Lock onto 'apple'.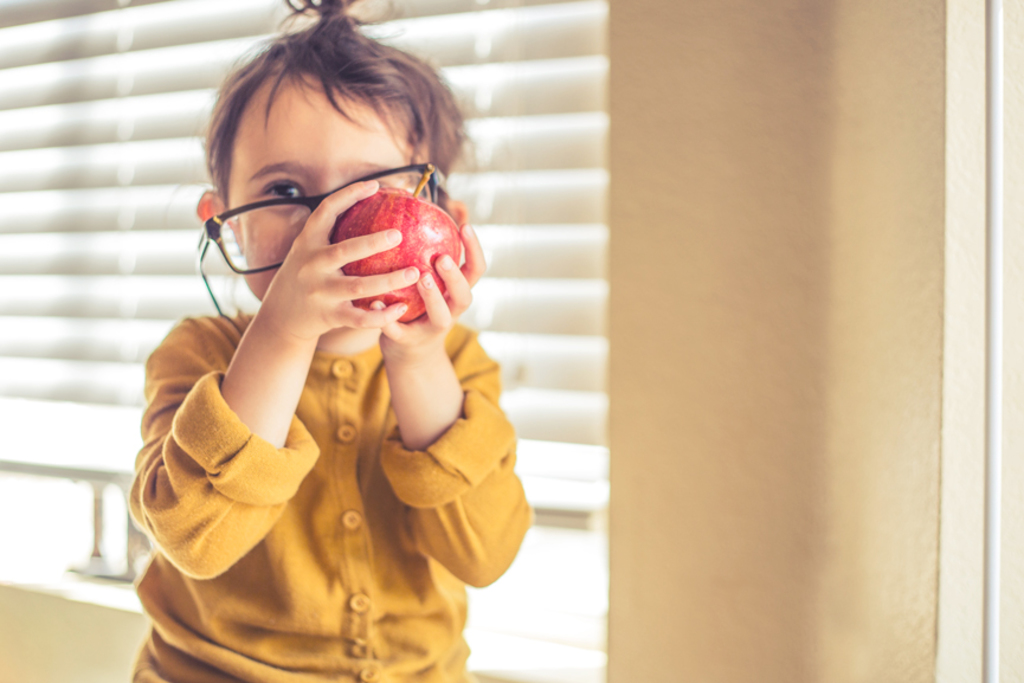
Locked: {"x1": 297, "y1": 168, "x2": 453, "y2": 337}.
